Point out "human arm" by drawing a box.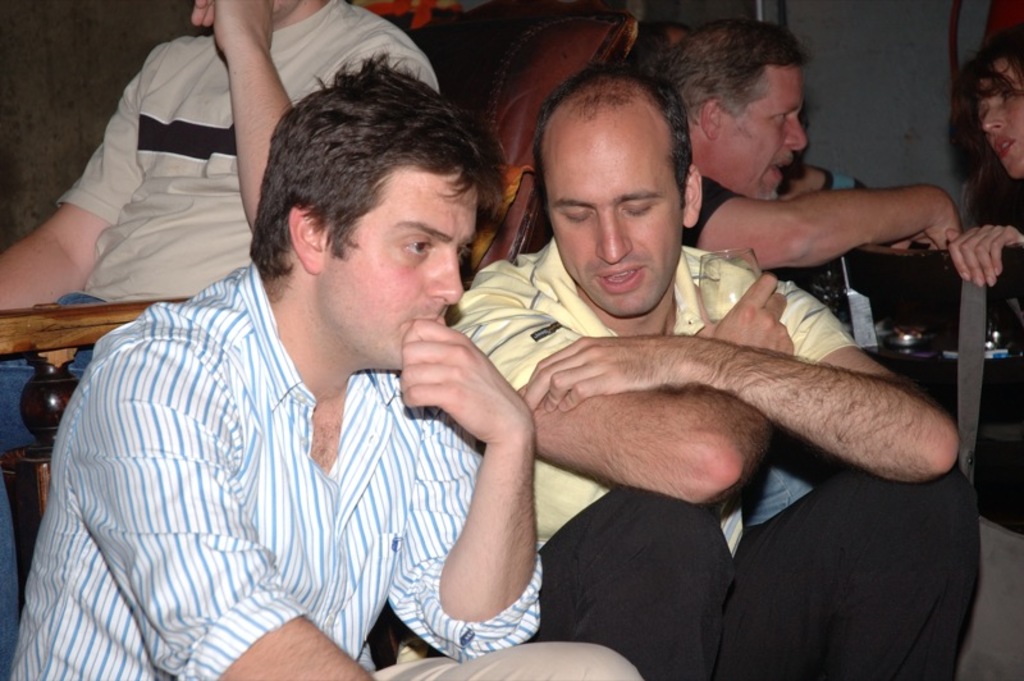
[left=945, top=210, right=1023, bottom=291].
